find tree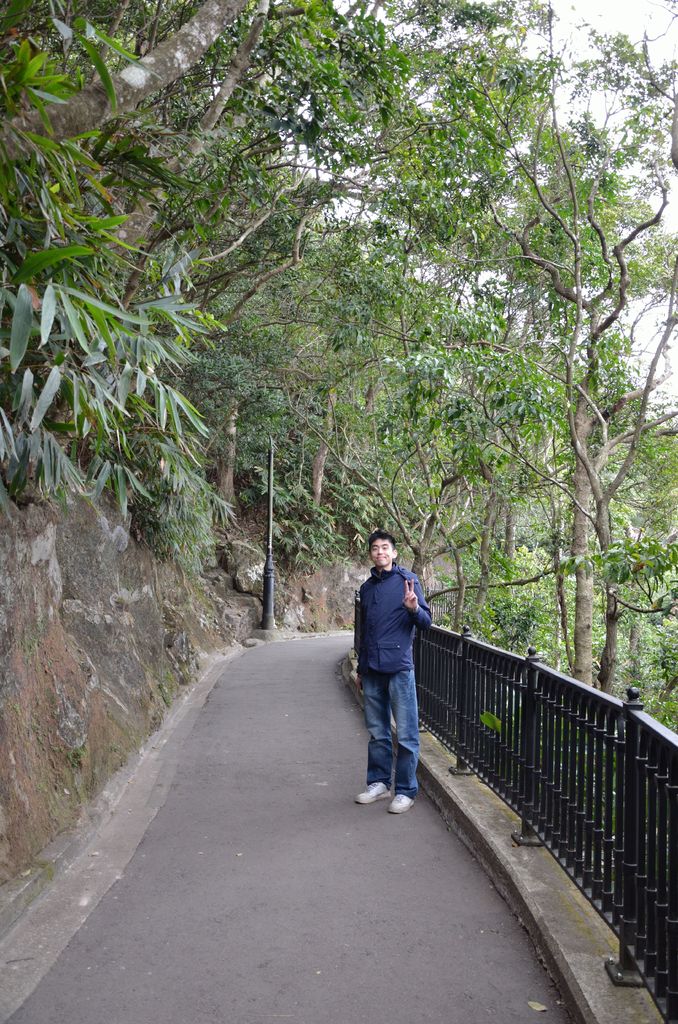
left=0, top=0, right=677, bottom=688
